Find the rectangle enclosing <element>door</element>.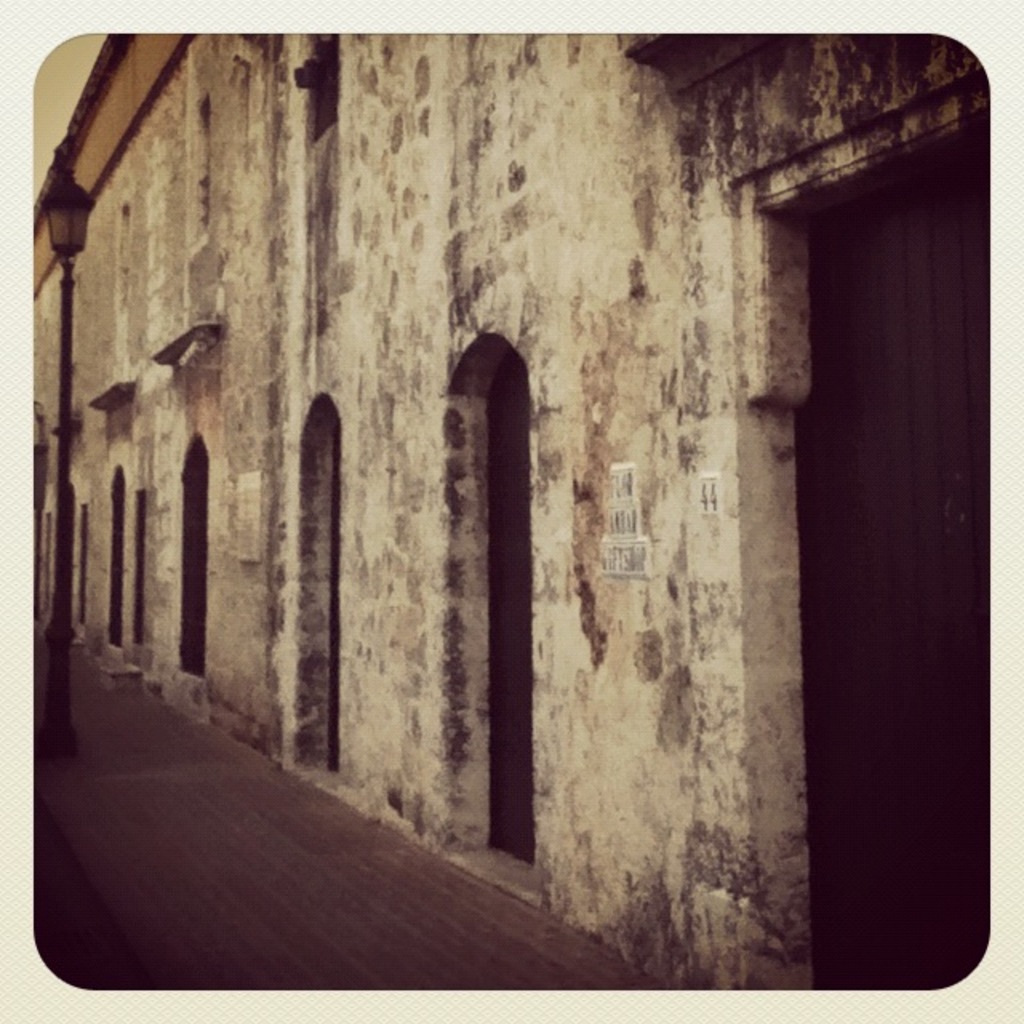
[822, 179, 979, 957].
